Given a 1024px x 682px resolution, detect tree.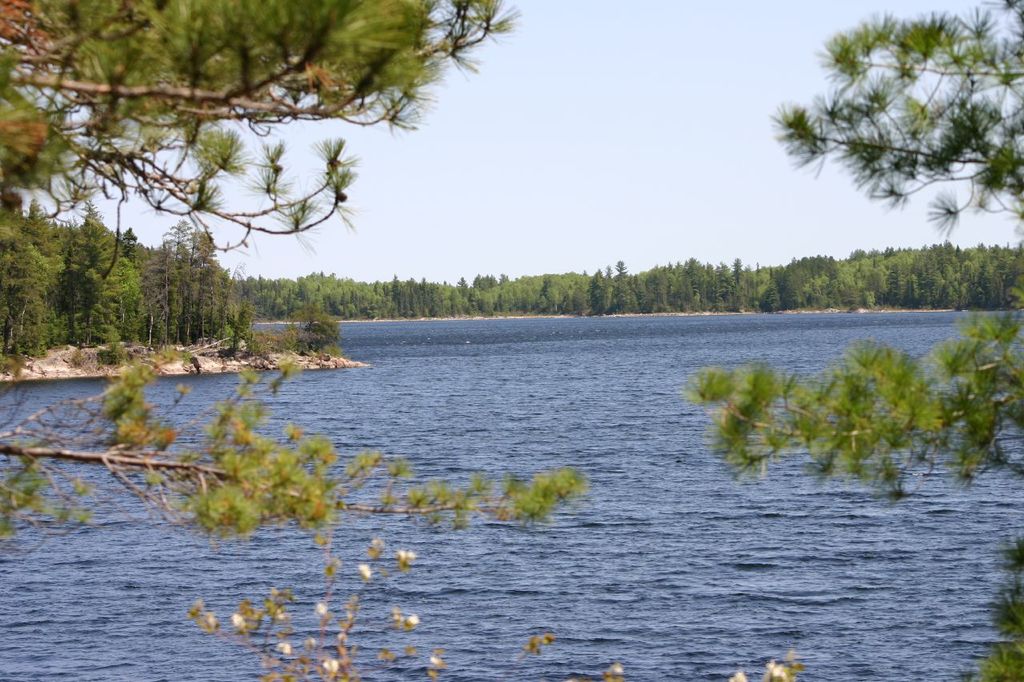
<region>82, 200, 120, 297</region>.
